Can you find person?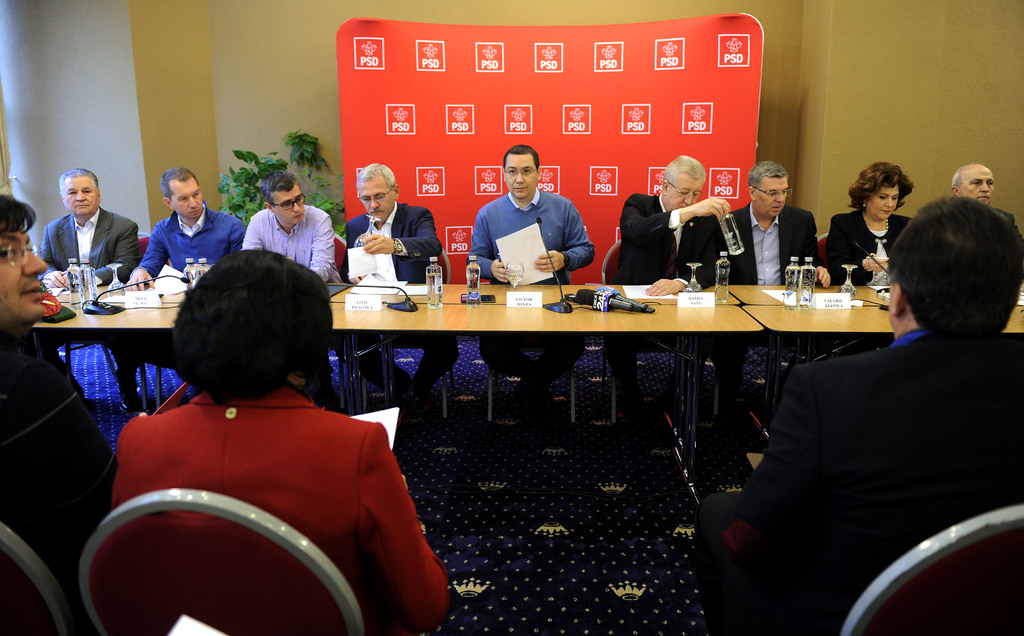
Yes, bounding box: 31 163 130 307.
